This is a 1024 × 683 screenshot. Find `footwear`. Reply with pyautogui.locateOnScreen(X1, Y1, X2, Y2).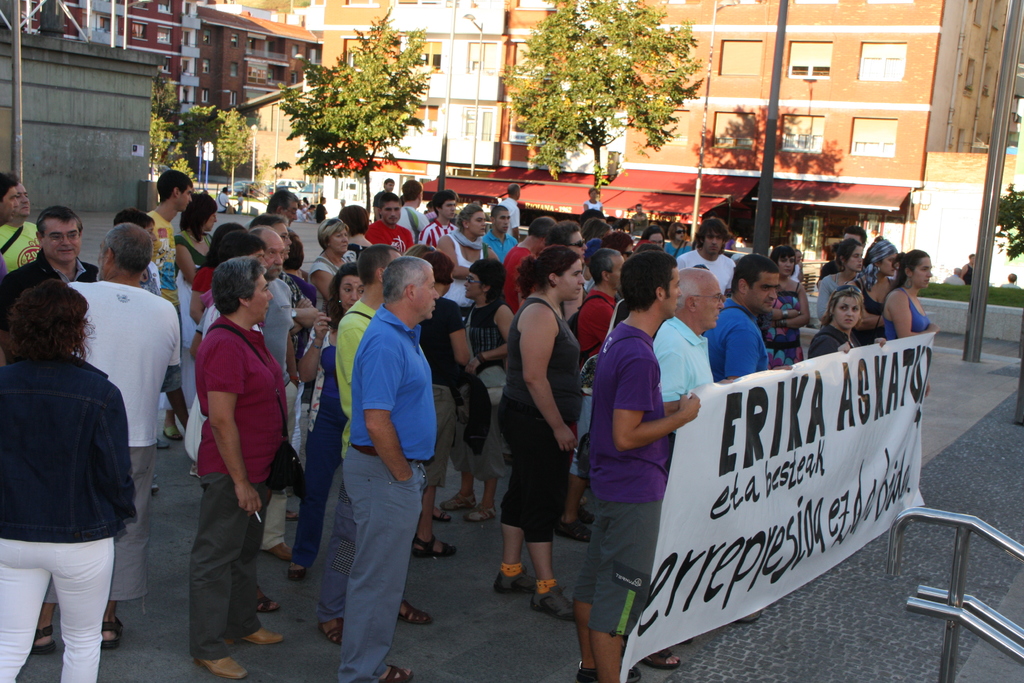
pyautogui.locateOnScreen(529, 582, 575, 618).
